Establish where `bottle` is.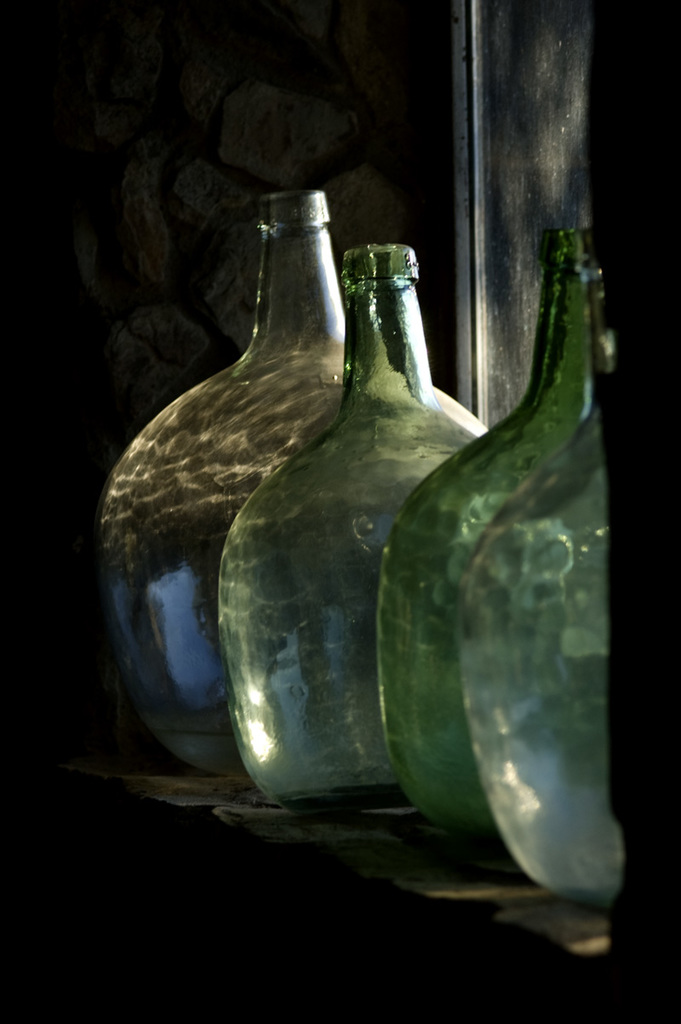
Established at [x1=100, y1=186, x2=486, y2=780].
